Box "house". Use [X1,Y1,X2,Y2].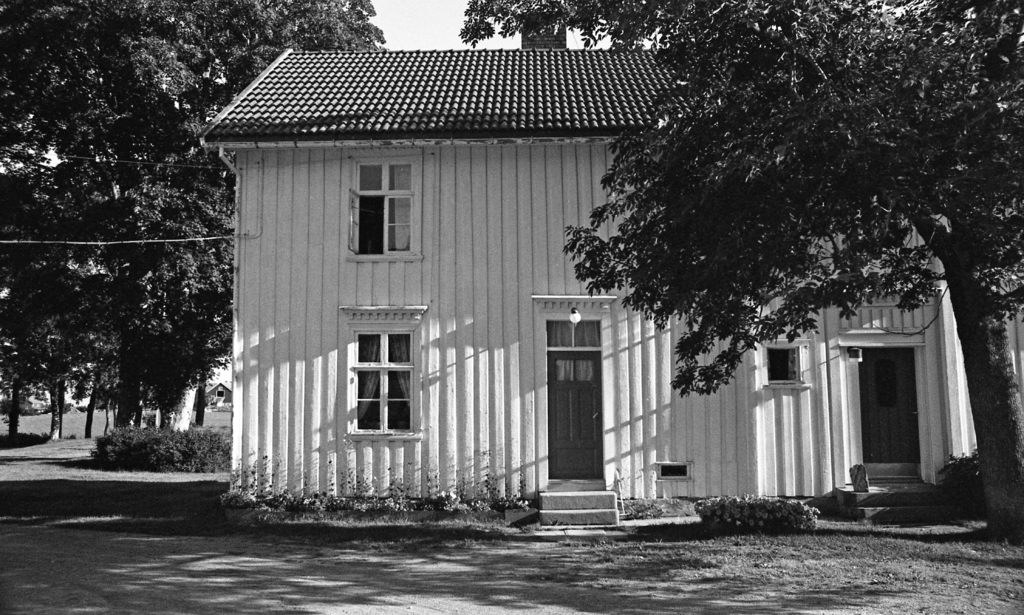
[191,380,232,409].
